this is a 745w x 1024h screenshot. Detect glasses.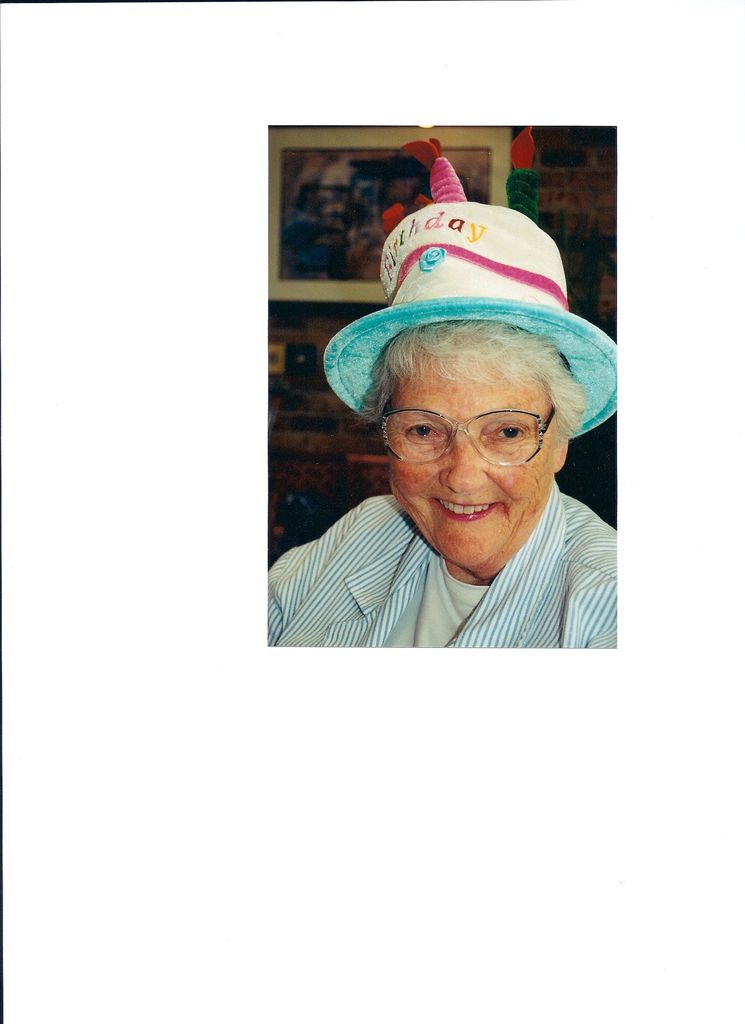
Rect(376, 398, 555, 467).
